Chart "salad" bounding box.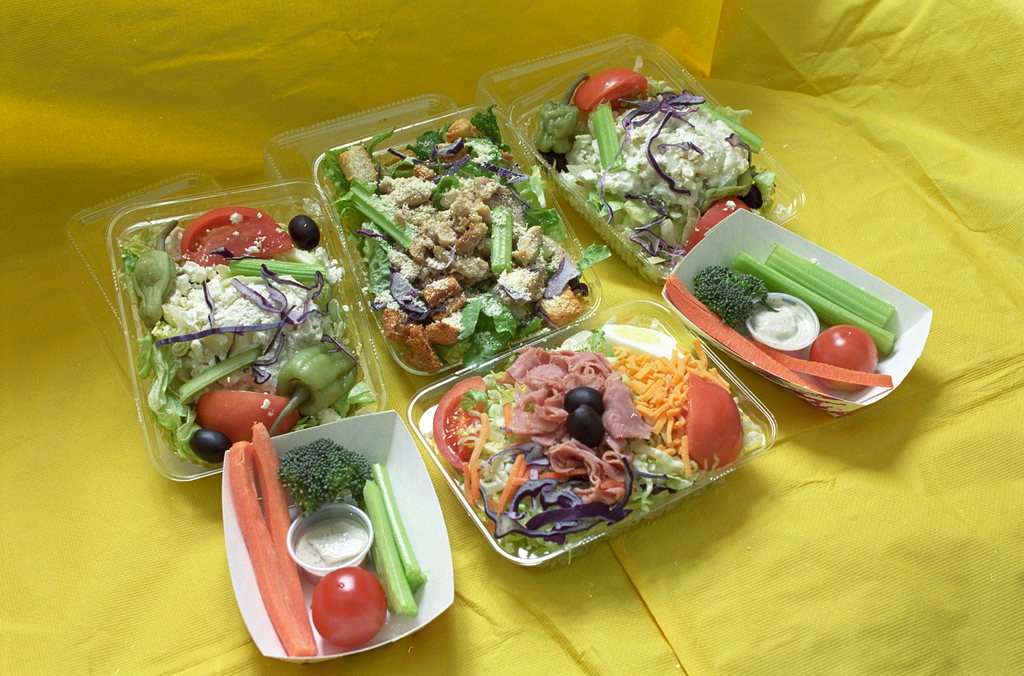
Charted: box=[660, 217, 925, 414].
